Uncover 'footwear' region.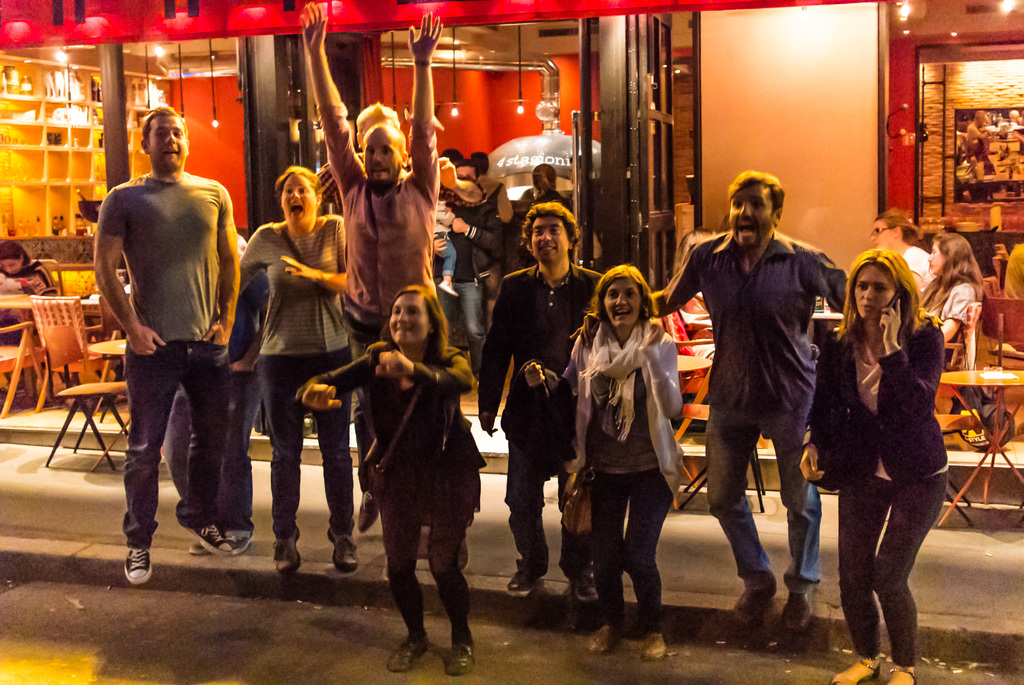
Uncovered: <bbox>645, 636, 669, 660</bbox>.
